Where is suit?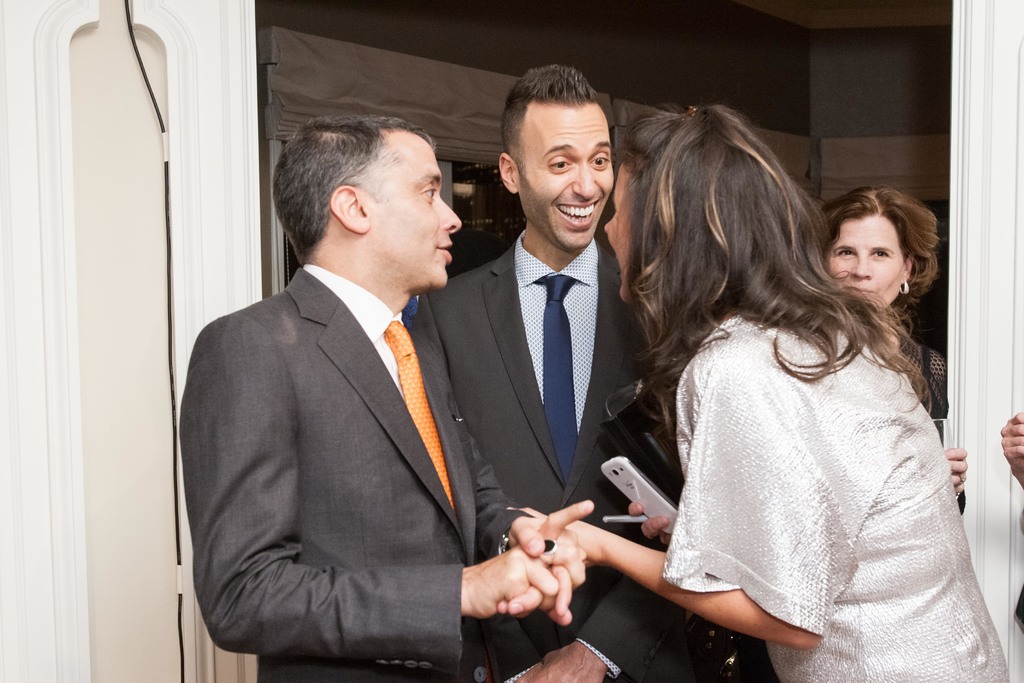
locate(179, 135, 533, 681).
